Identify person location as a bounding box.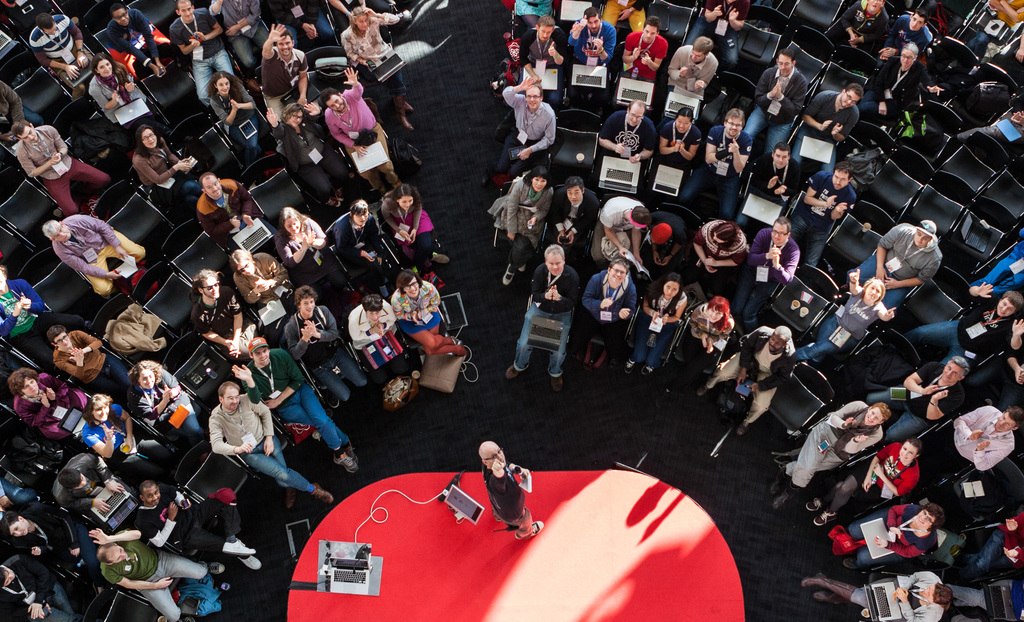
x1=235, y1=249, x2=296, y2=318.
